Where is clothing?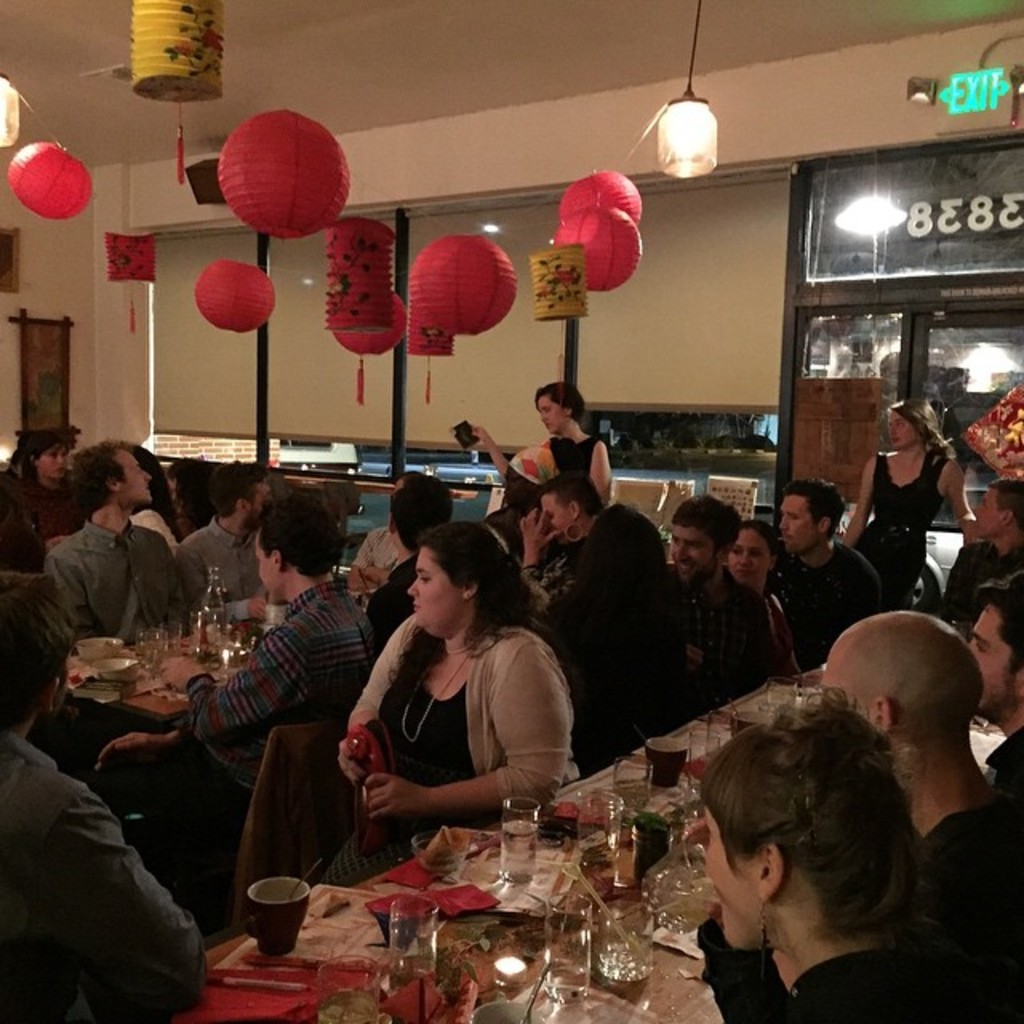
region(848, 448, 952, 608).
